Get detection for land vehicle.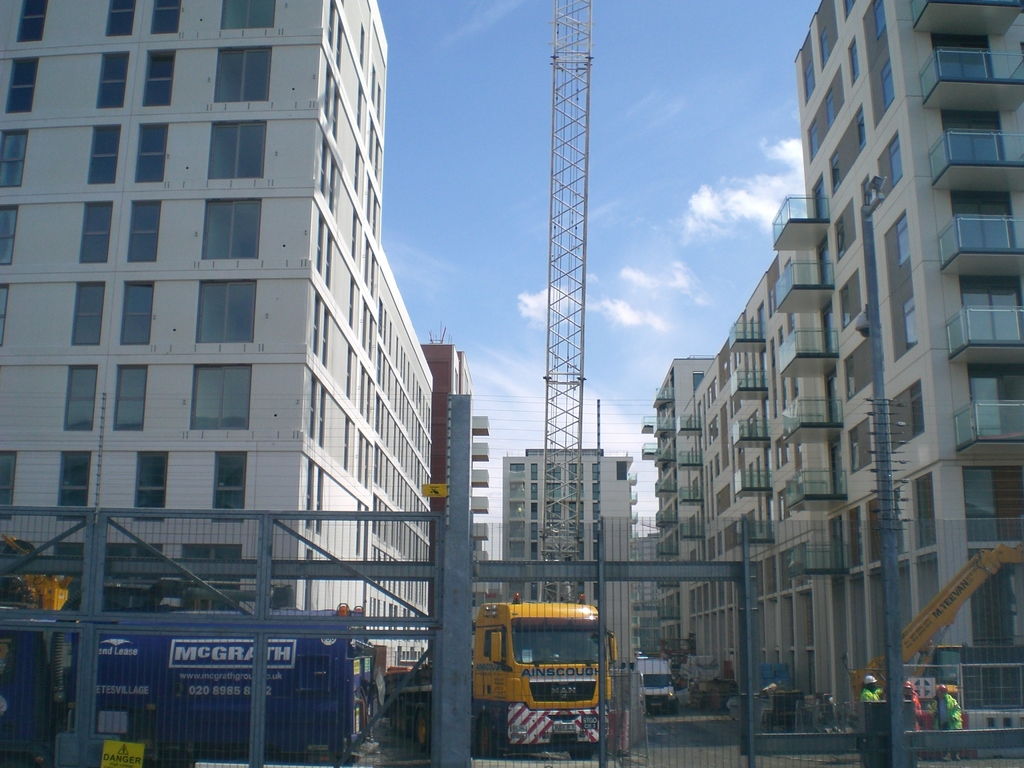
Detection: (left=396, top=593, right=614, bottom=760).
